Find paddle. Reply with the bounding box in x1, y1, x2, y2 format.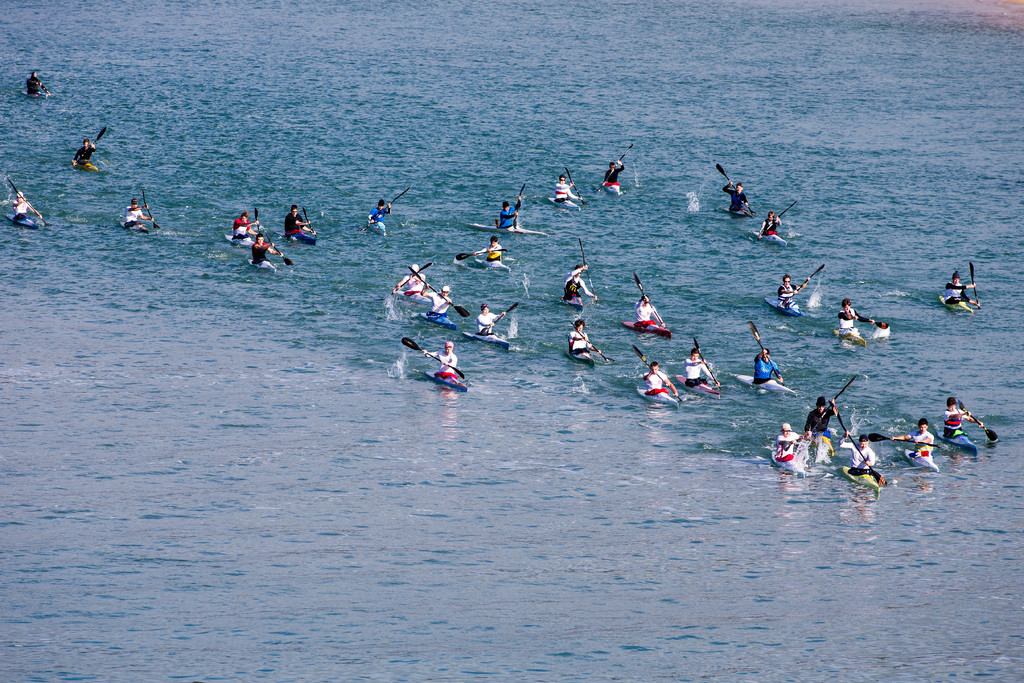
76, 126, 106, 165.
